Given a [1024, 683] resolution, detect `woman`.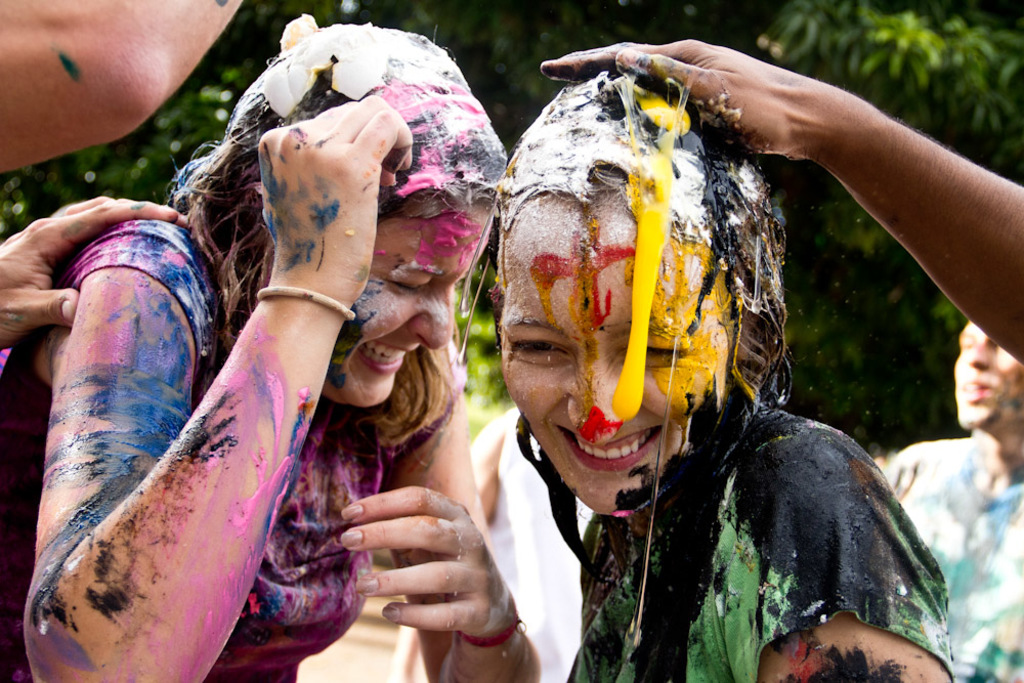
x1=488 y1=74 x2=952 y2=682.
